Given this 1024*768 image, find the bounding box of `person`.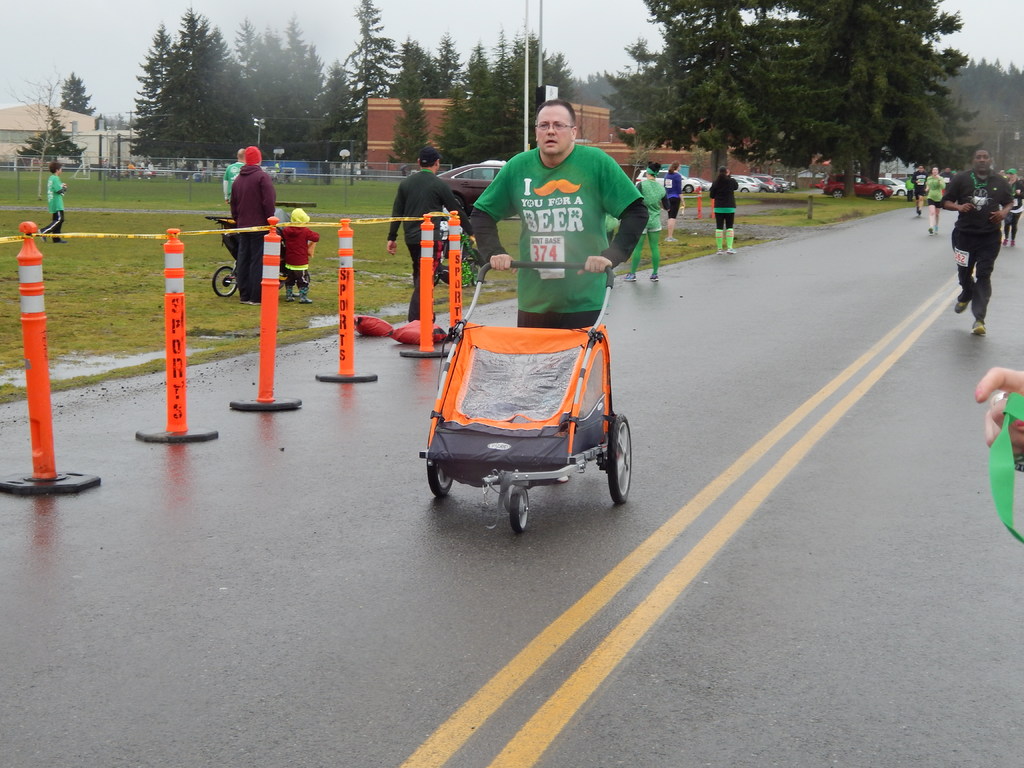
bbox(35, 158, 70, 243).
